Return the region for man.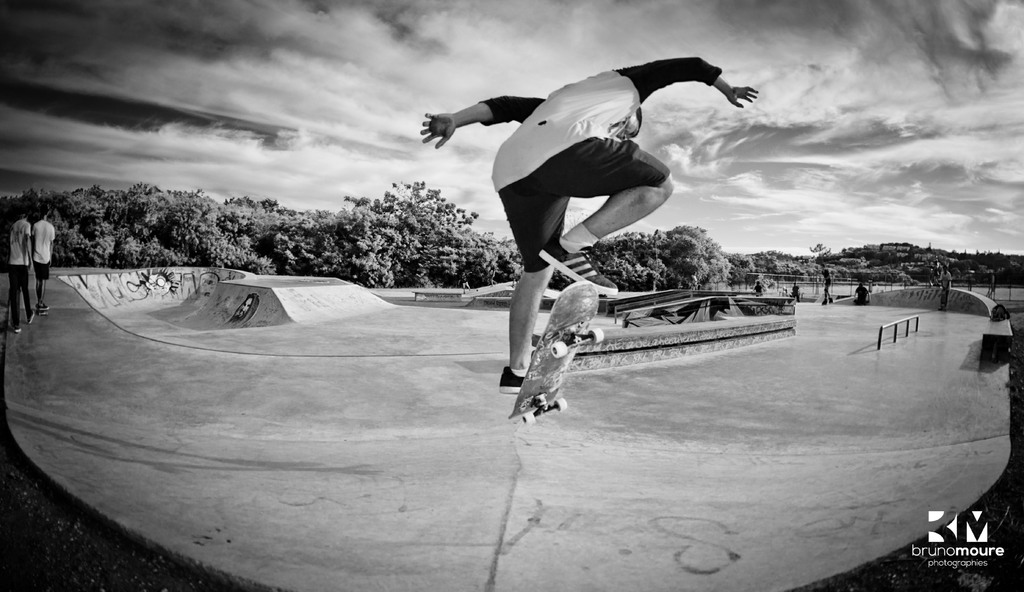
<region>35, 214, 59, 308</region>.
